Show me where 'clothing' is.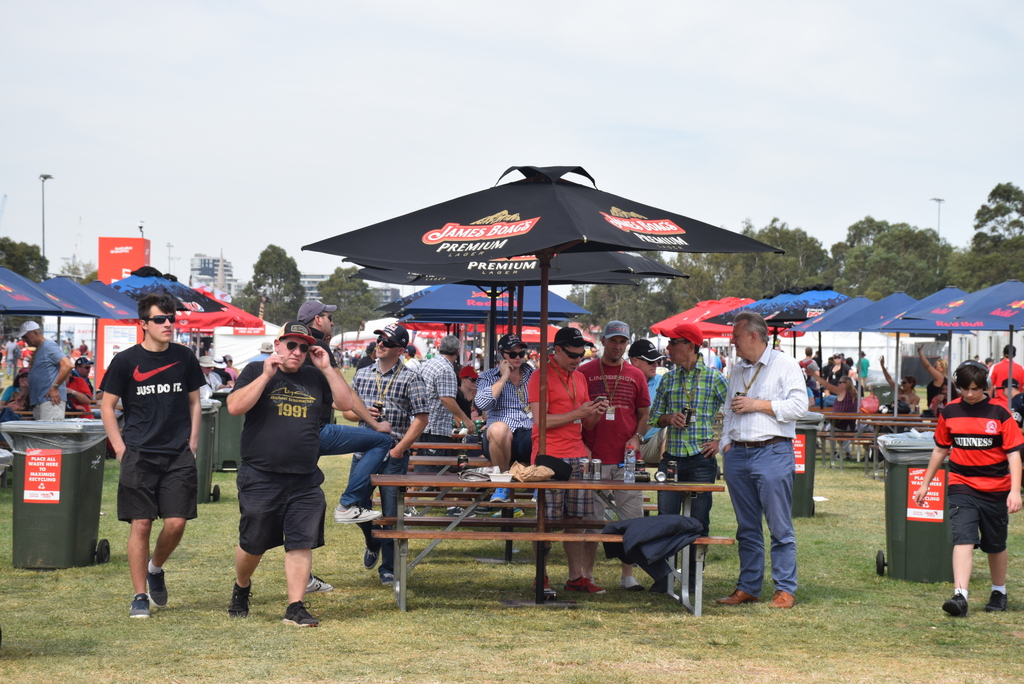
'clothing' is at 3/338/19/372.
